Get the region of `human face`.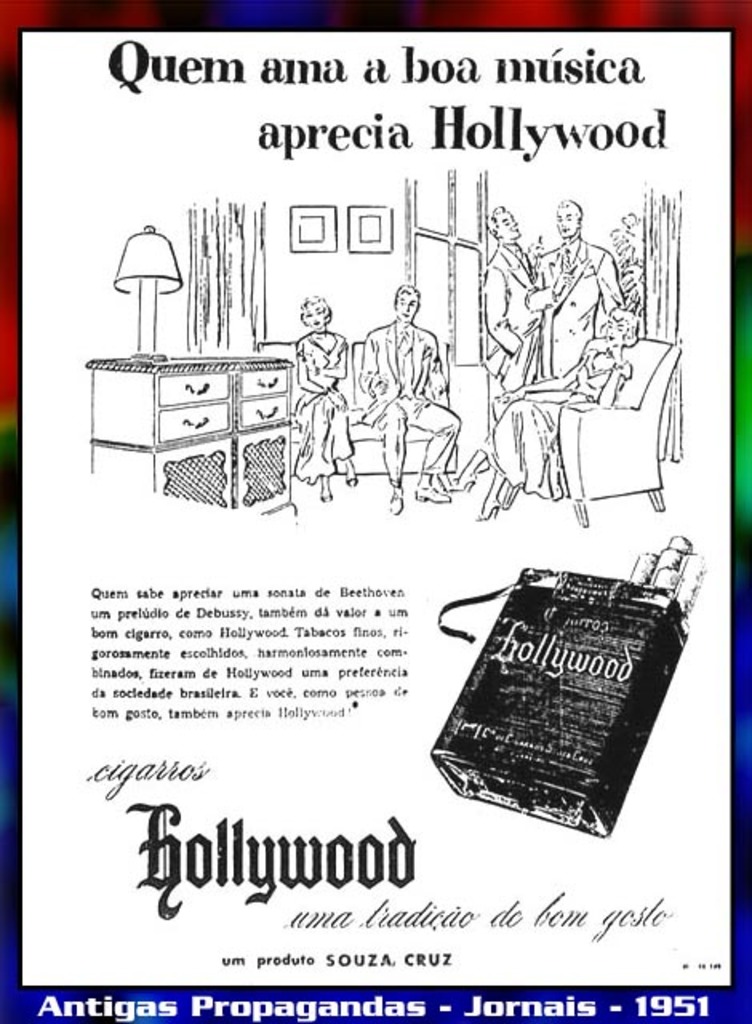
<box>555,208,574,235</box>.
